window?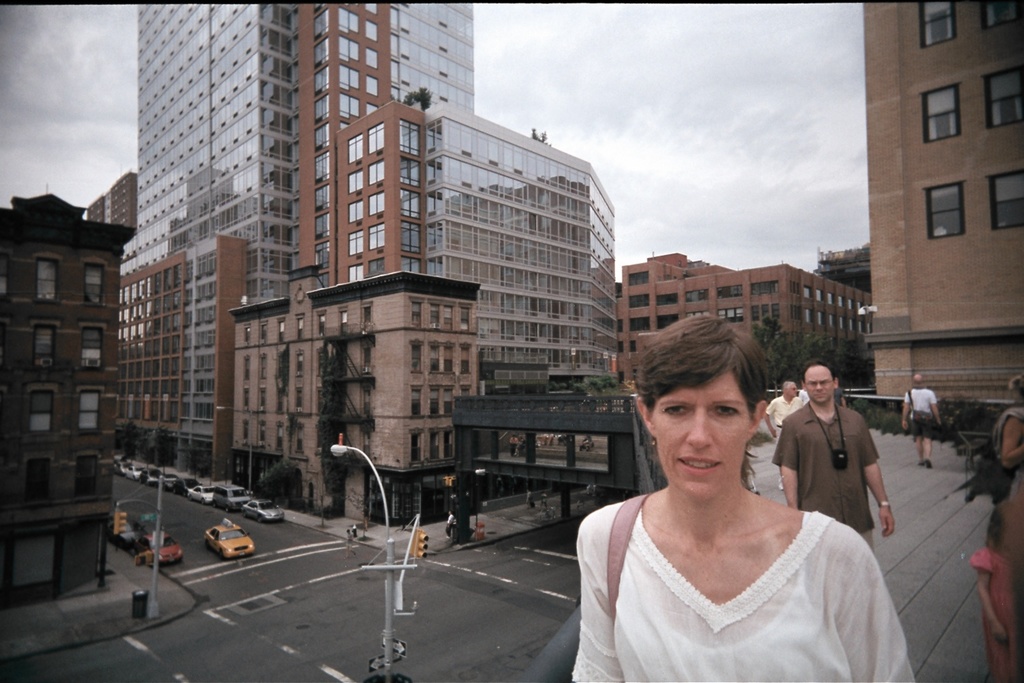
select_region(85, 326, 111, 366)
